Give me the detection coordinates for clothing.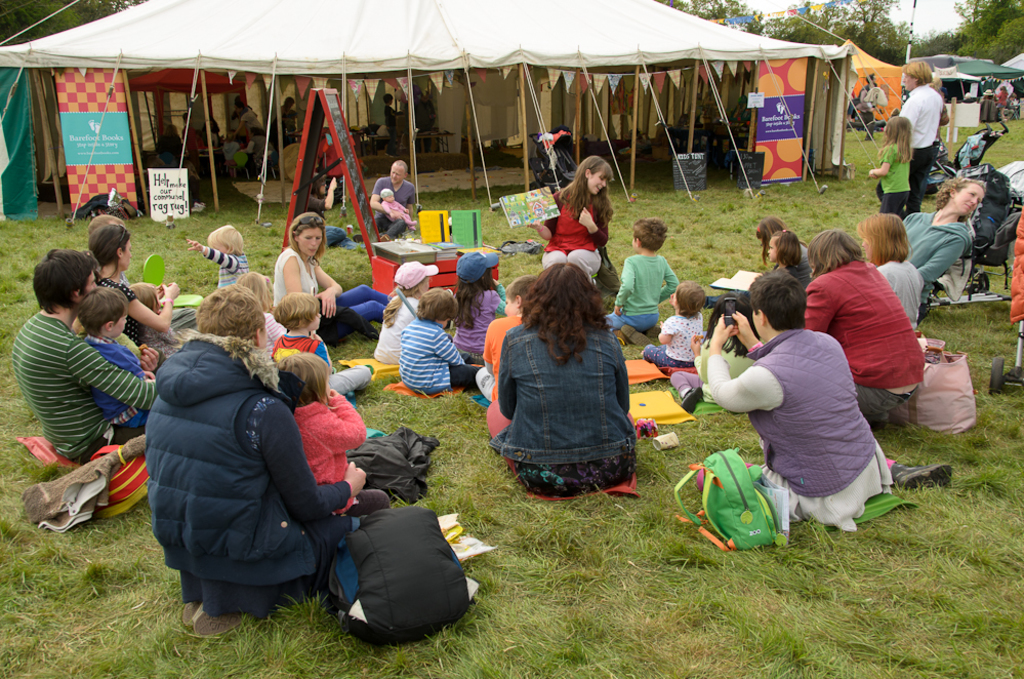
[541,184,613,284].
